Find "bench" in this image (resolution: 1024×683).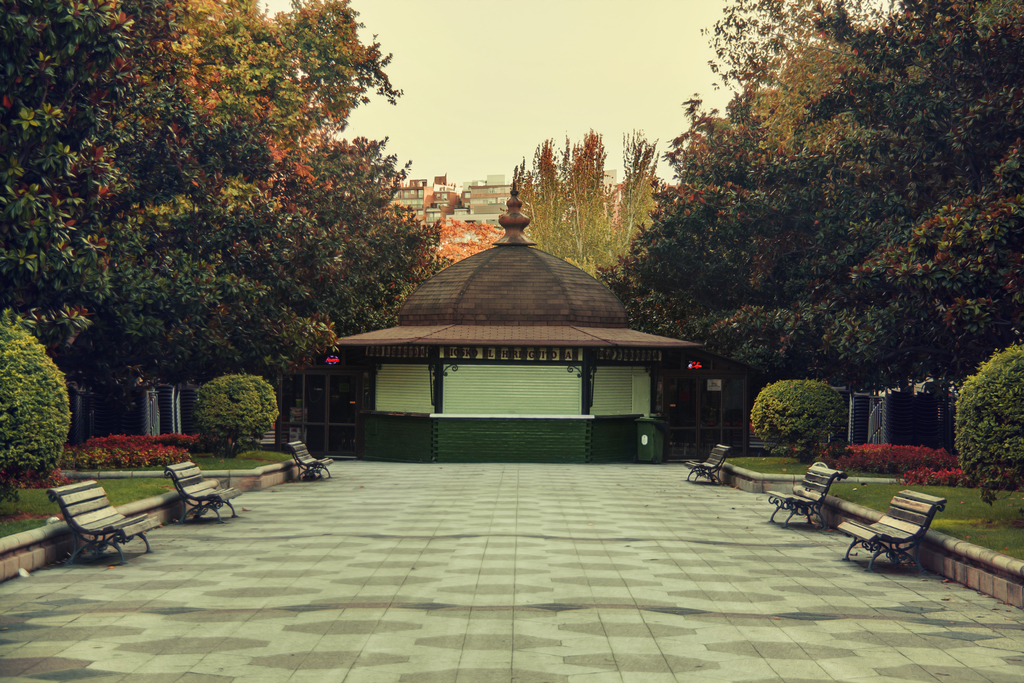
bbox=(758, 458, 848, 522).
